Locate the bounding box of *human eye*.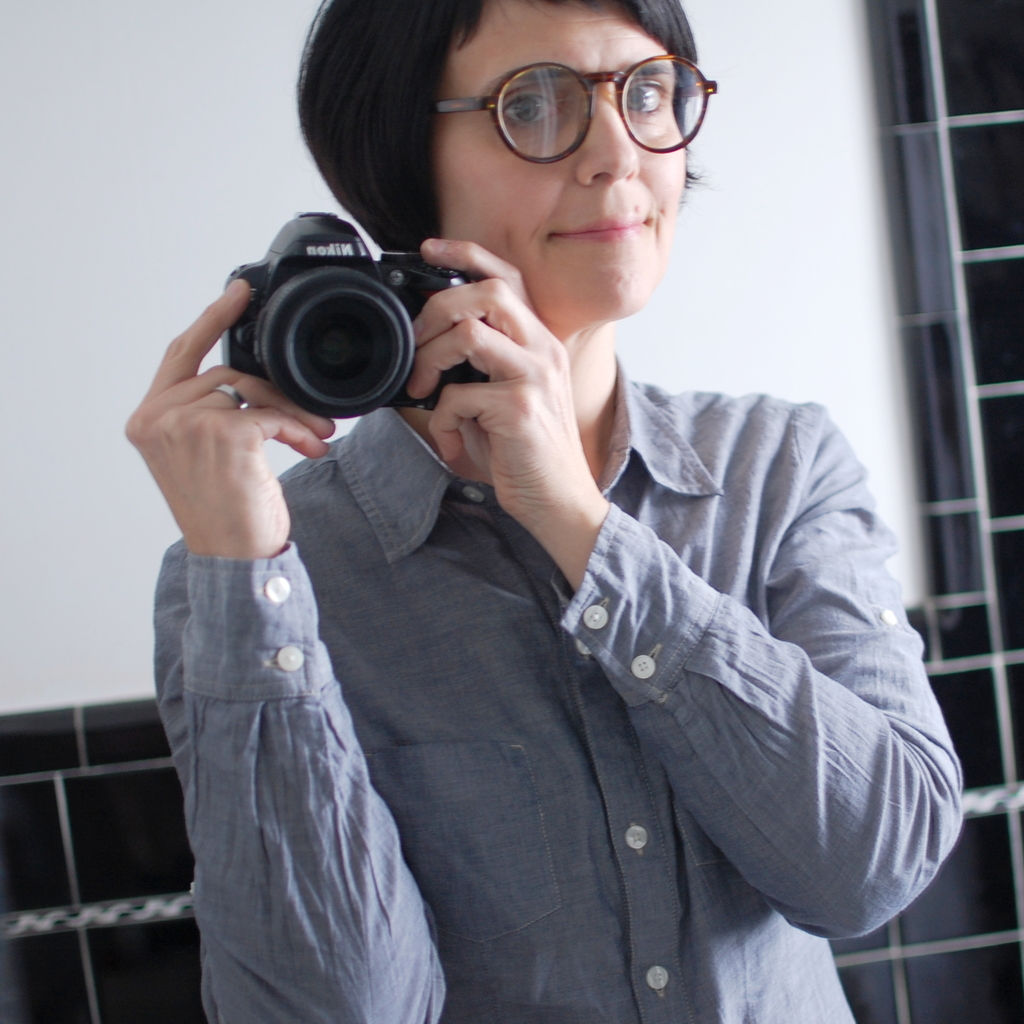
Bounding box: 495/90/560/137.
